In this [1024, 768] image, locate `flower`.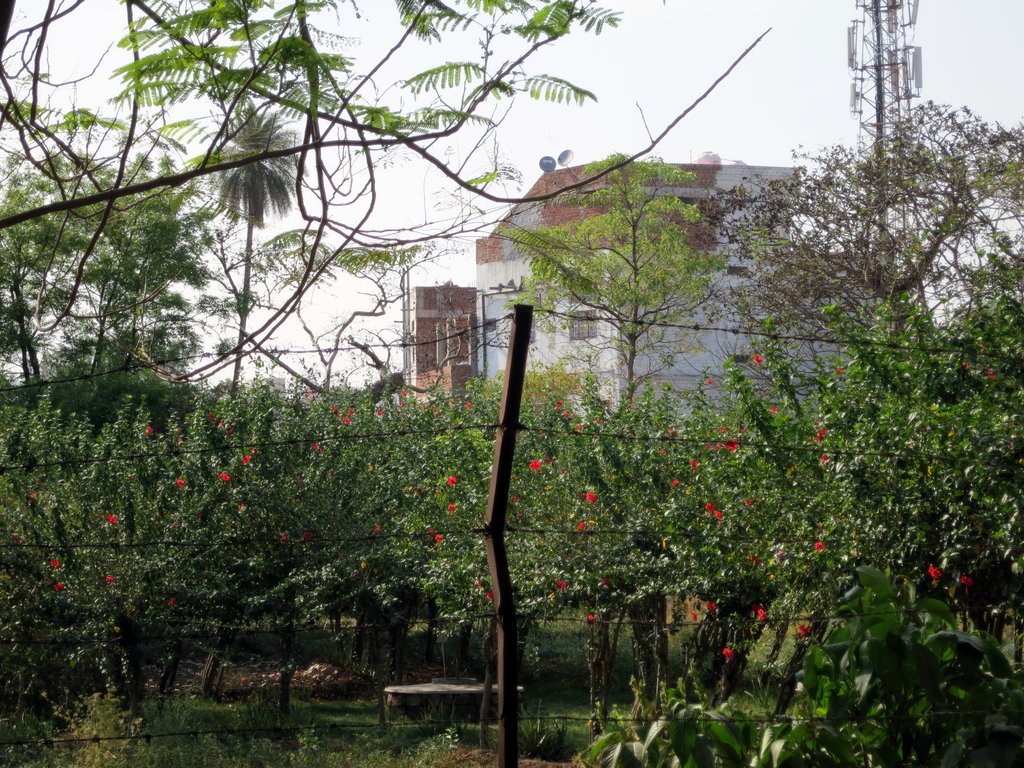
Bounding box: {"left": 835, "top": 364, "right": 843, "bottom": 375}.
